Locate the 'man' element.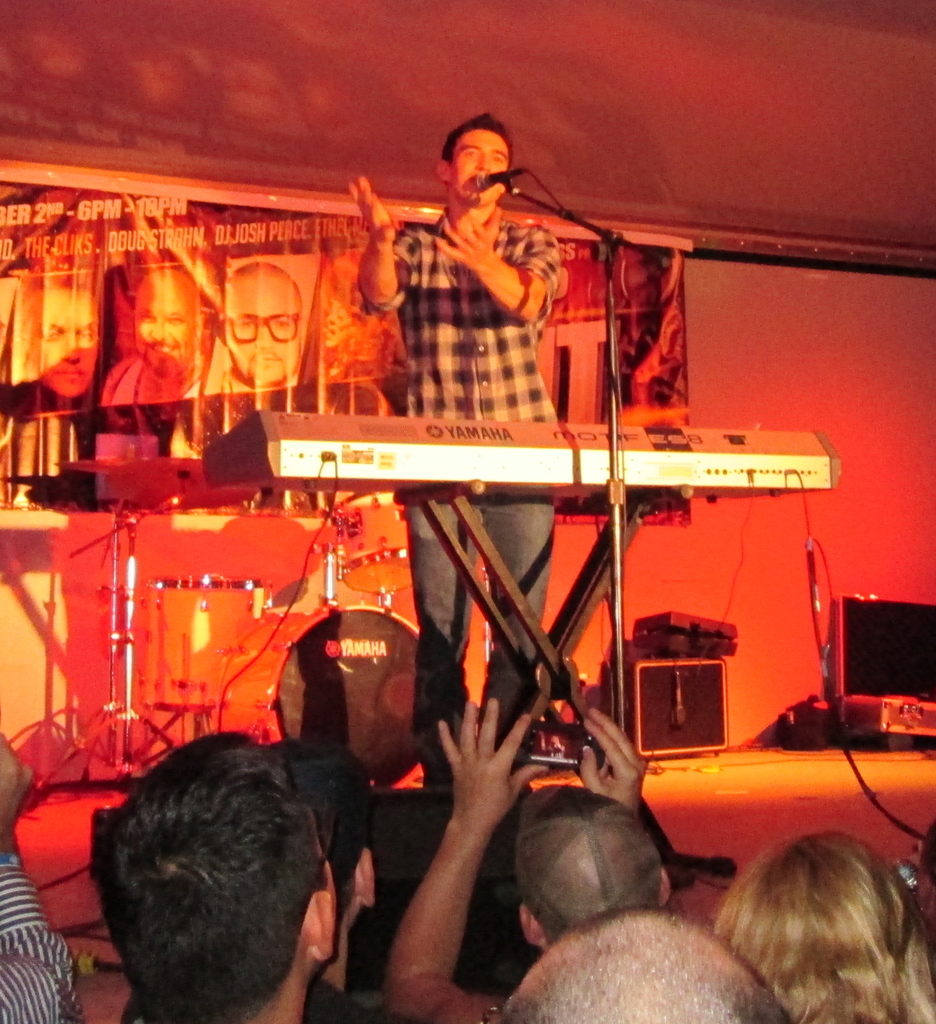
Element bbox: [x1=497, y1=908, x2=795, y2=1023].
